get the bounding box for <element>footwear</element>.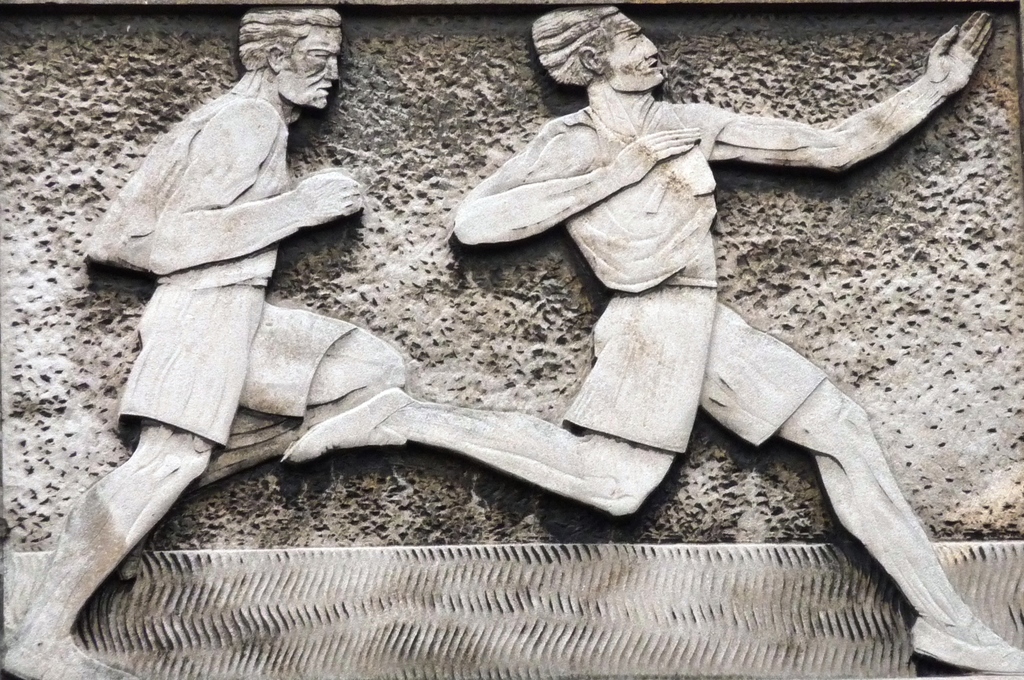
[x1=285, y1=388, x2=415, y2=466].
